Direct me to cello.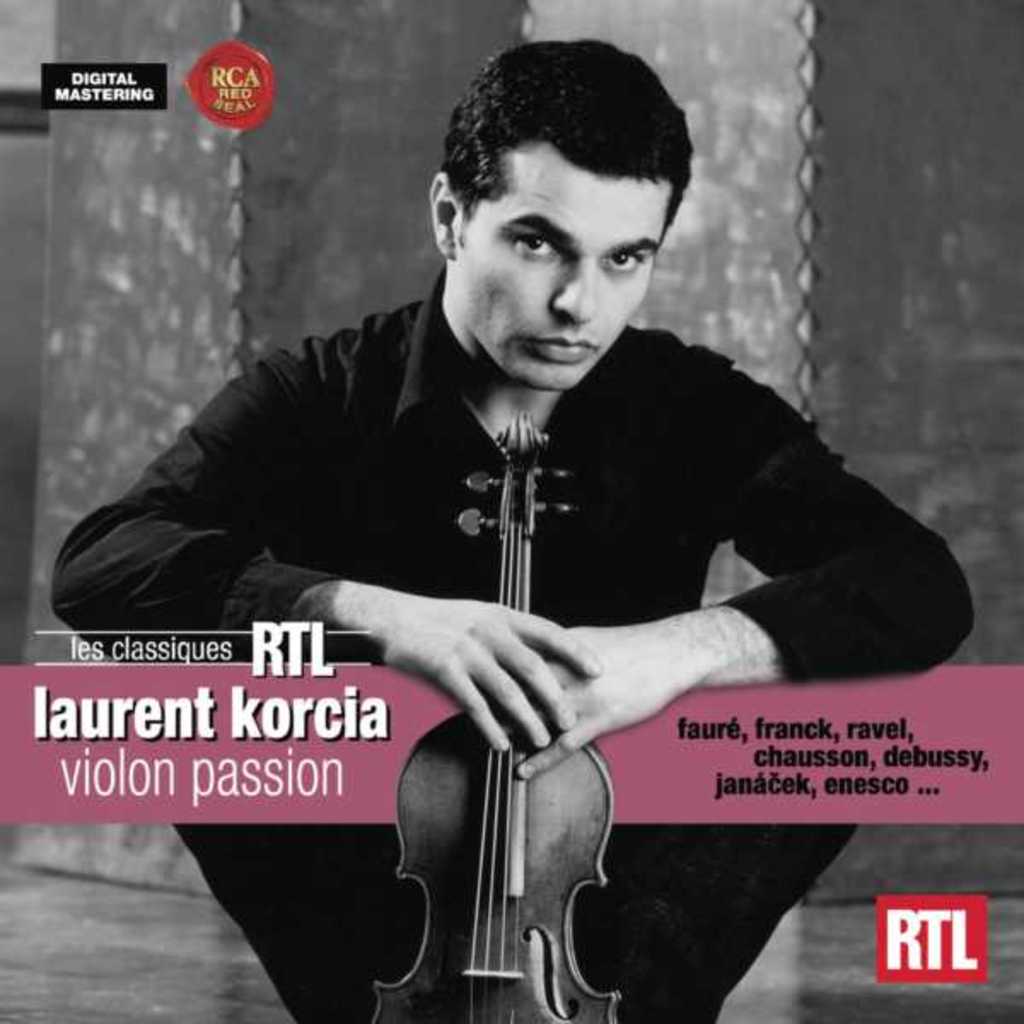
Direction: [x1=372, y1=408, x2=618, y2=1022].
